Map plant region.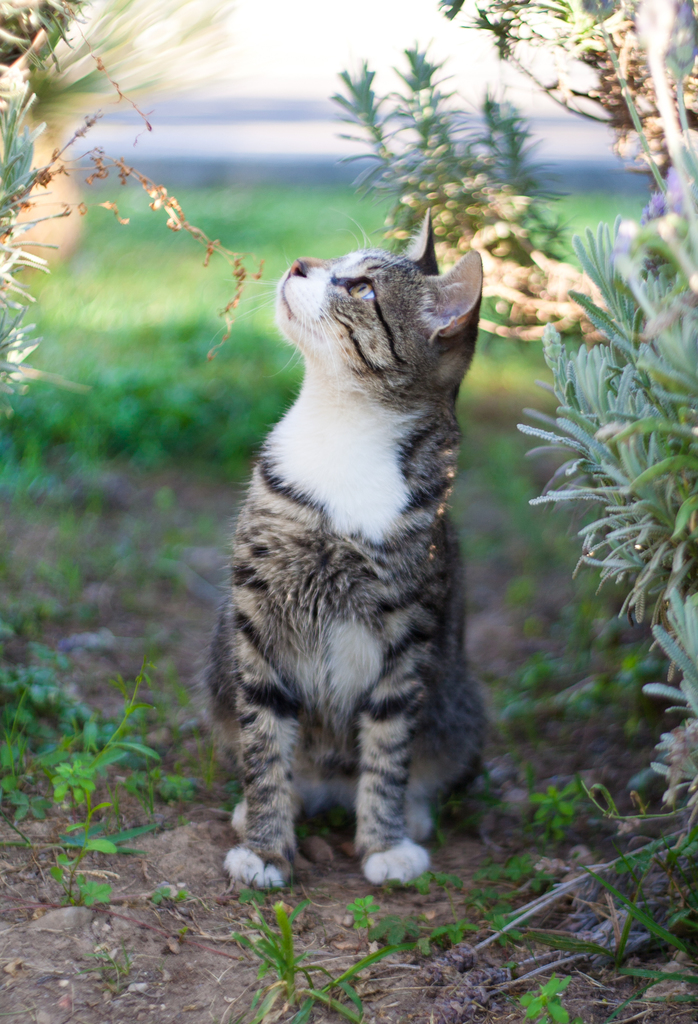
Mapped to detection(343, 877, 411, 946).
